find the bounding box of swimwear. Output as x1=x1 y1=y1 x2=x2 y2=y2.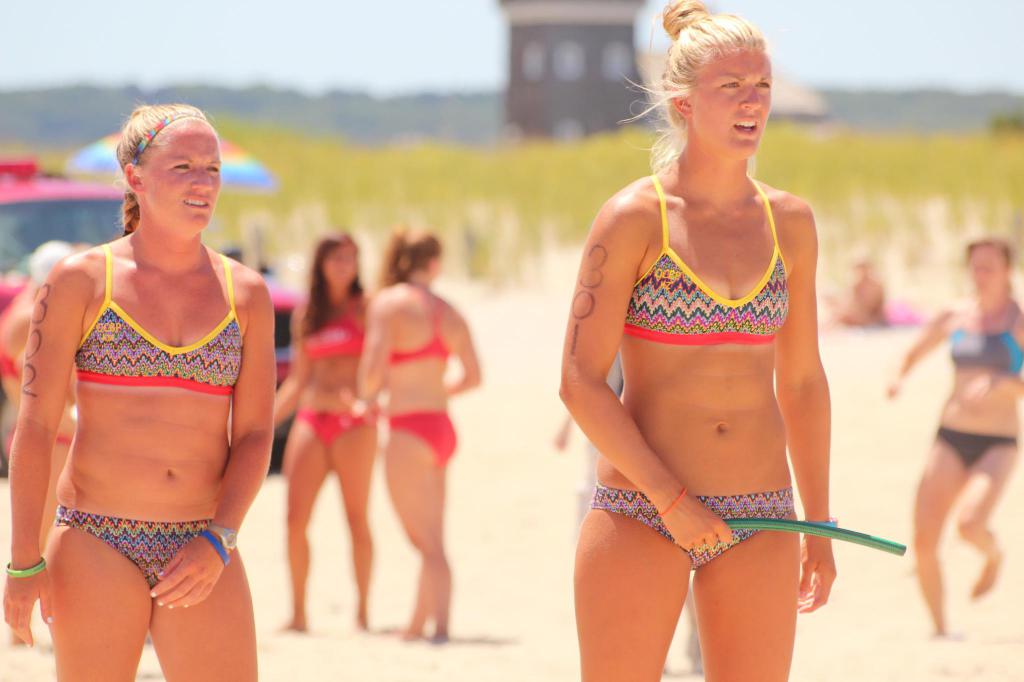
x1=298 y1=409 x2=372 y2=445.
